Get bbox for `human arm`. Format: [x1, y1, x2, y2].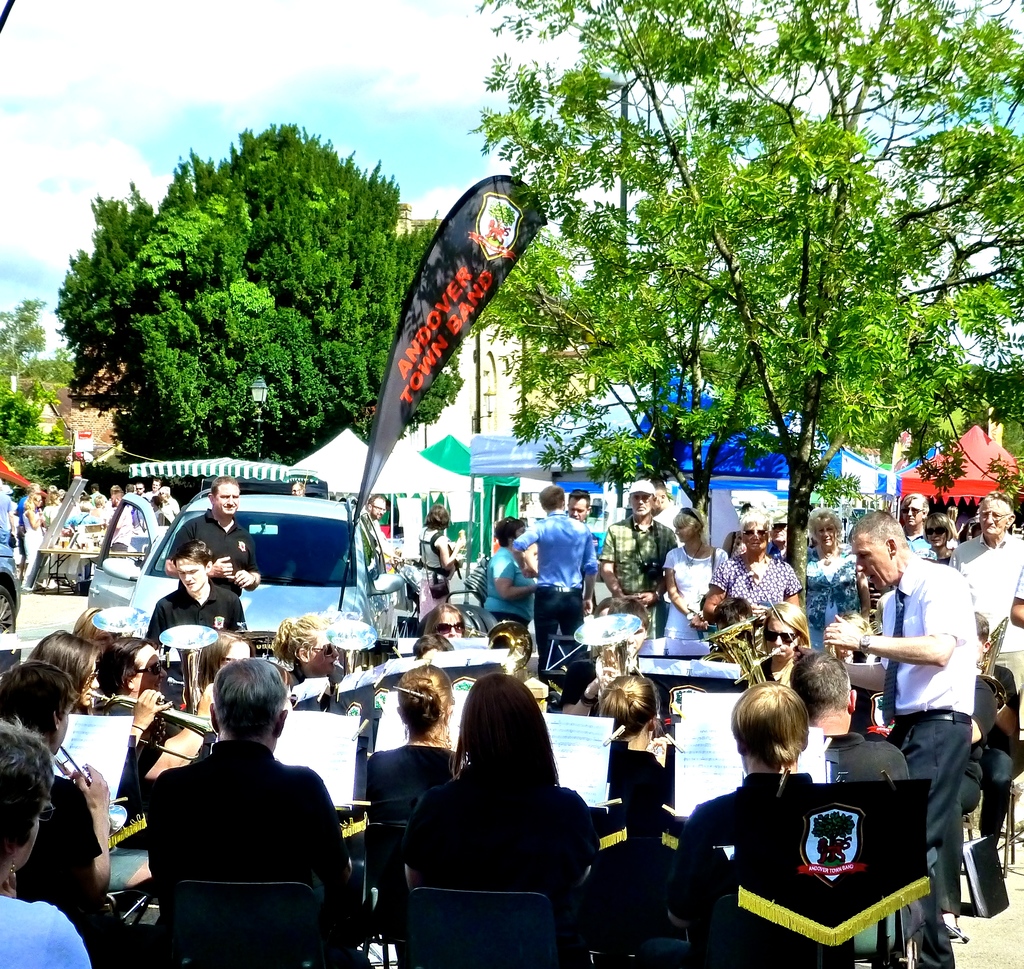
[968, 690, 993, 740].
